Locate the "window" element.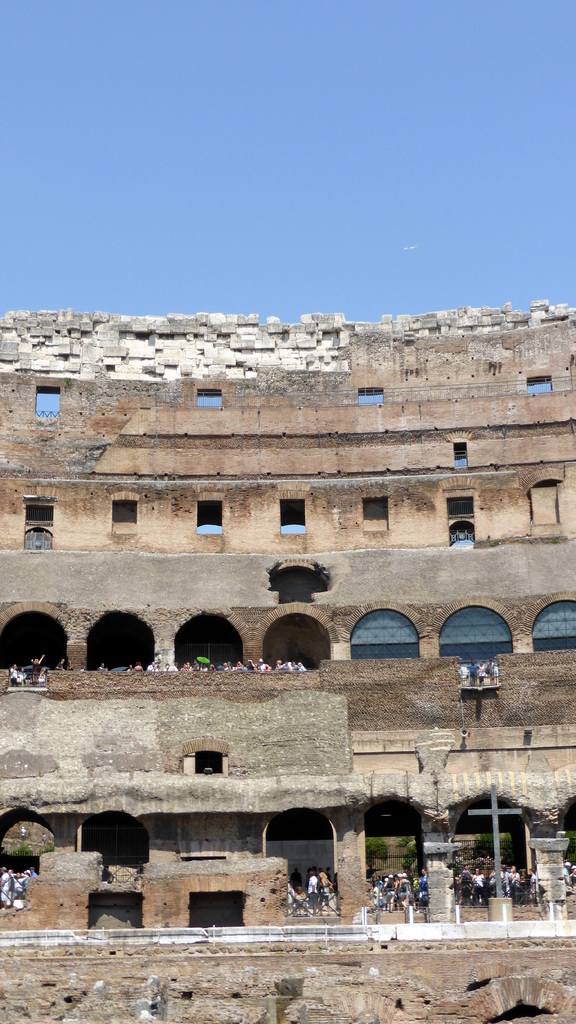
Element bbox: x1=356, y1=385, x2=382, y2=404.
